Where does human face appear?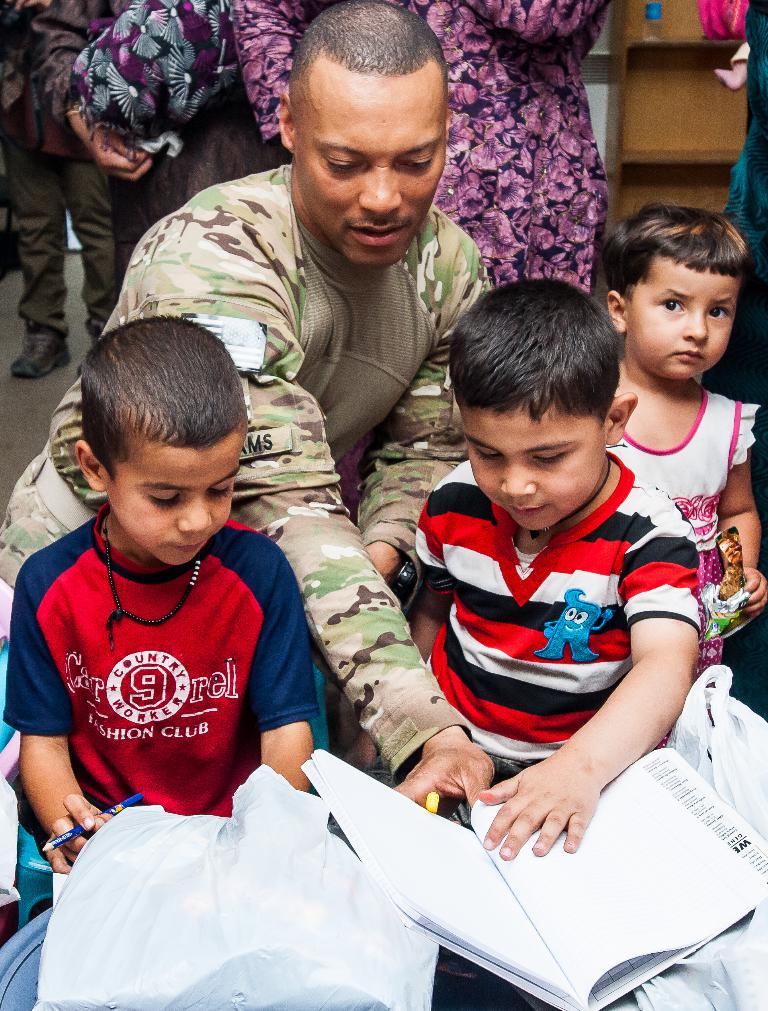
Appears at pyautogui.locateOnScreen(467, 426, 604, 528).
